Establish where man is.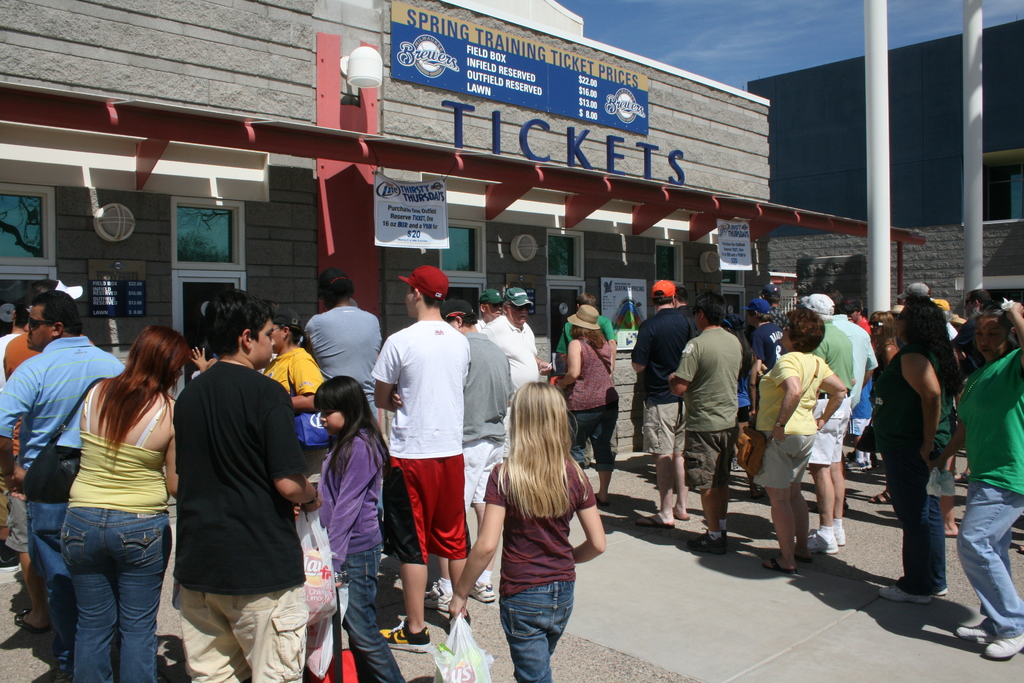
Established at (x1=2, y1=279, x2=87, y2=629).
